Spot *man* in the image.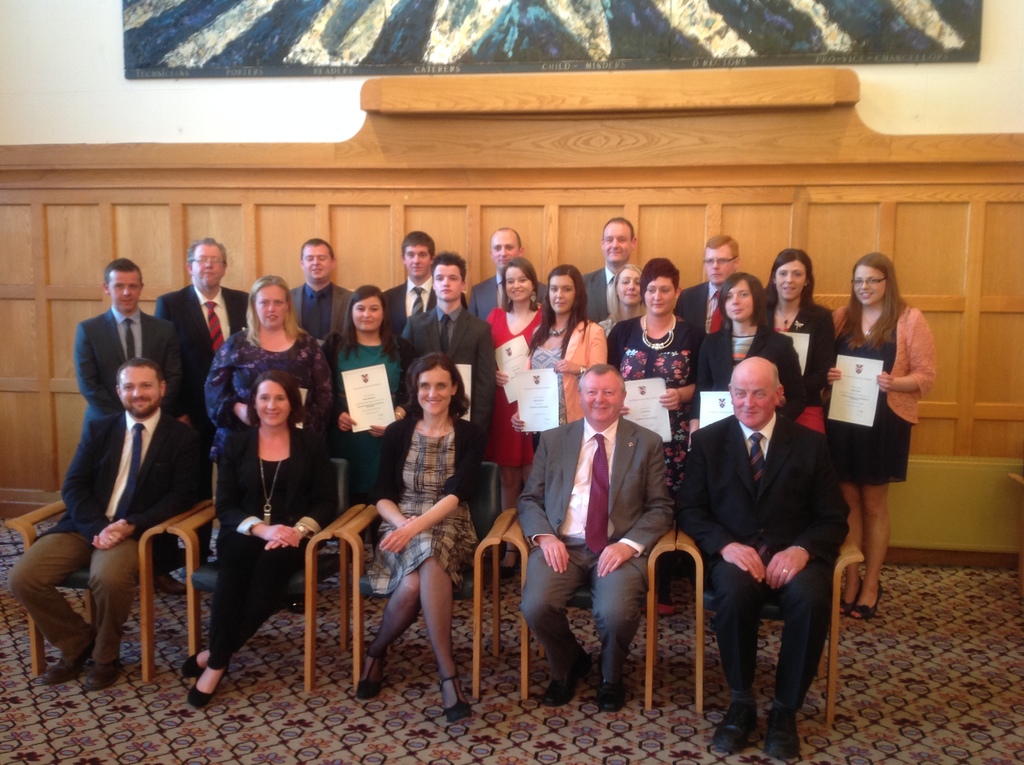
*man* found at {"left": 580, "top": 215, "right": 651, "bottom": 321}.
